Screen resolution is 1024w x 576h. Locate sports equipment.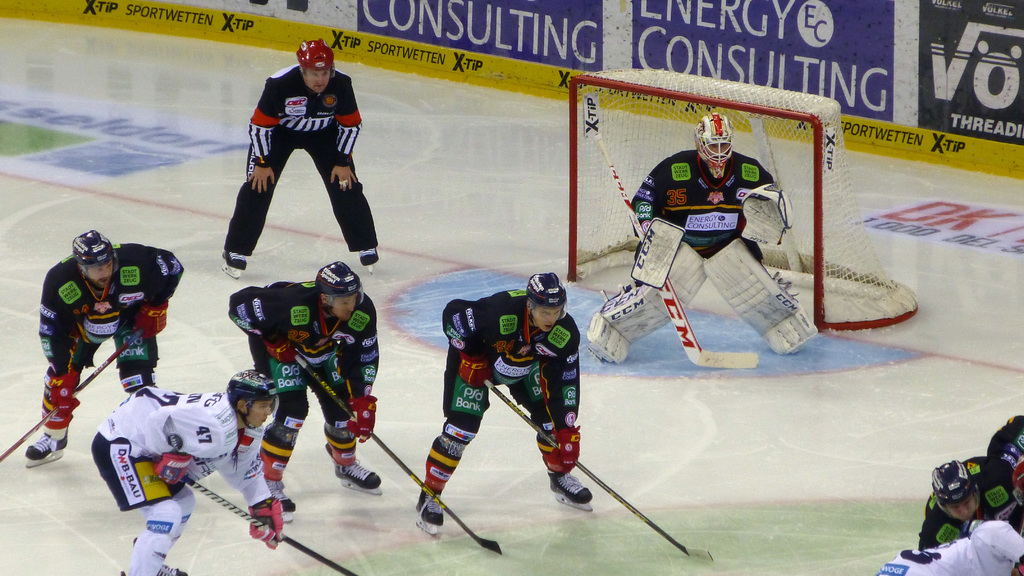
crop(20, 424, 68, 467).
